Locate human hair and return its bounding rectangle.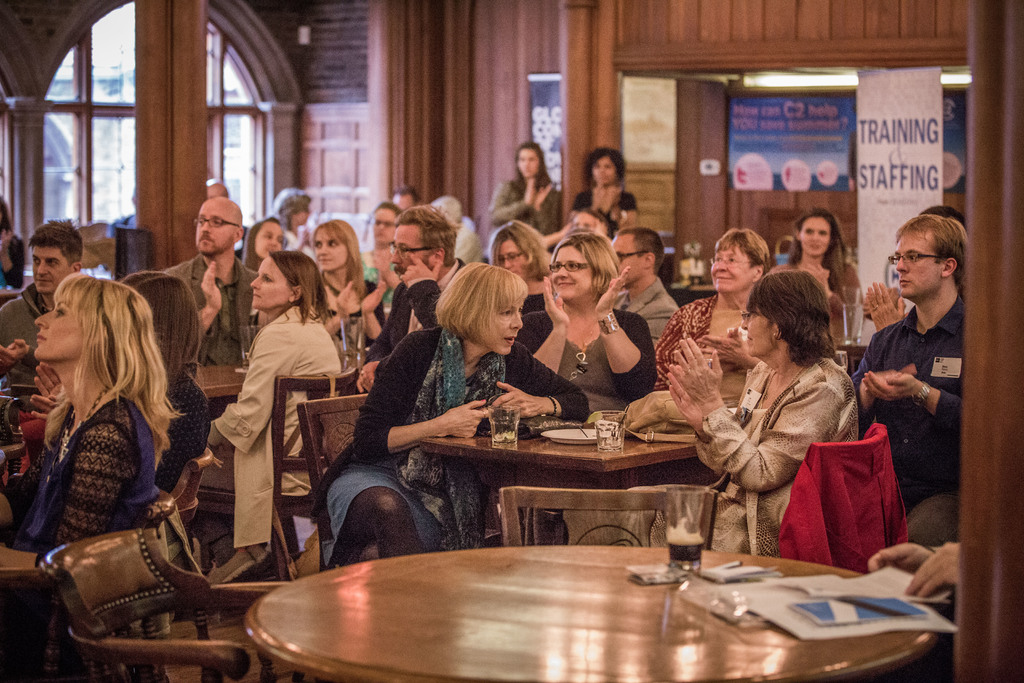
{"left": 307, "top": 215, "right": 369, "bottom": 302}.
